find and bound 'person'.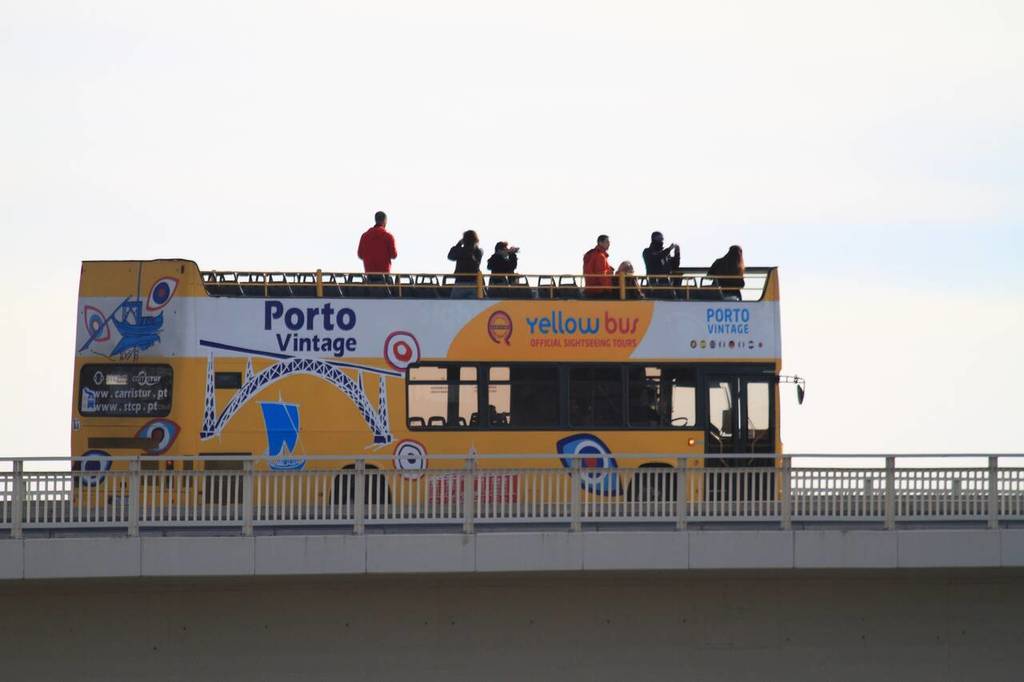
Bound: 446/231/490/285.
